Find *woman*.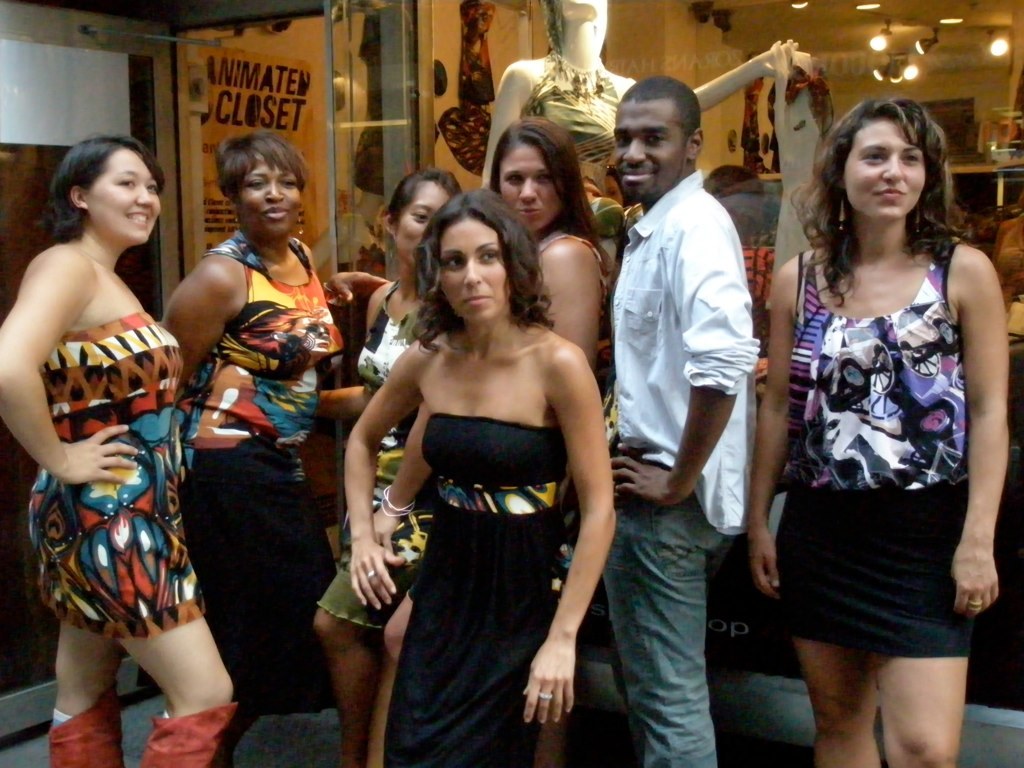
region(316, 159, 478, 767).
